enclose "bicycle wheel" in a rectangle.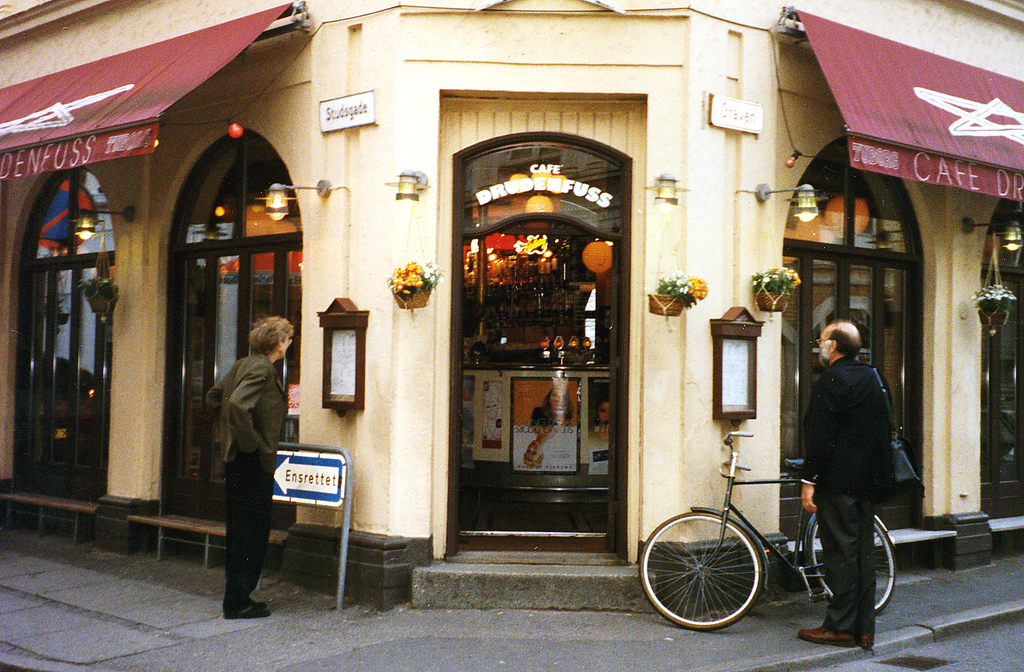
(x1=648, y1=511, x2=764, y2=627).
